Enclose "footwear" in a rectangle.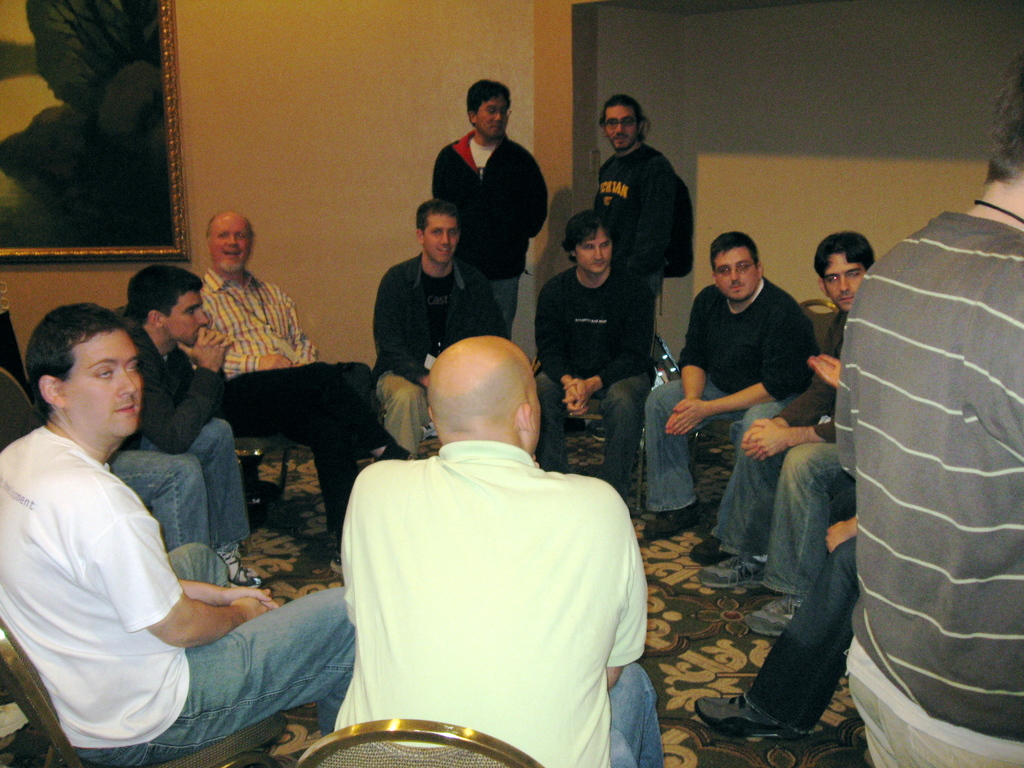
BBox(694, 552, 767, 587).
